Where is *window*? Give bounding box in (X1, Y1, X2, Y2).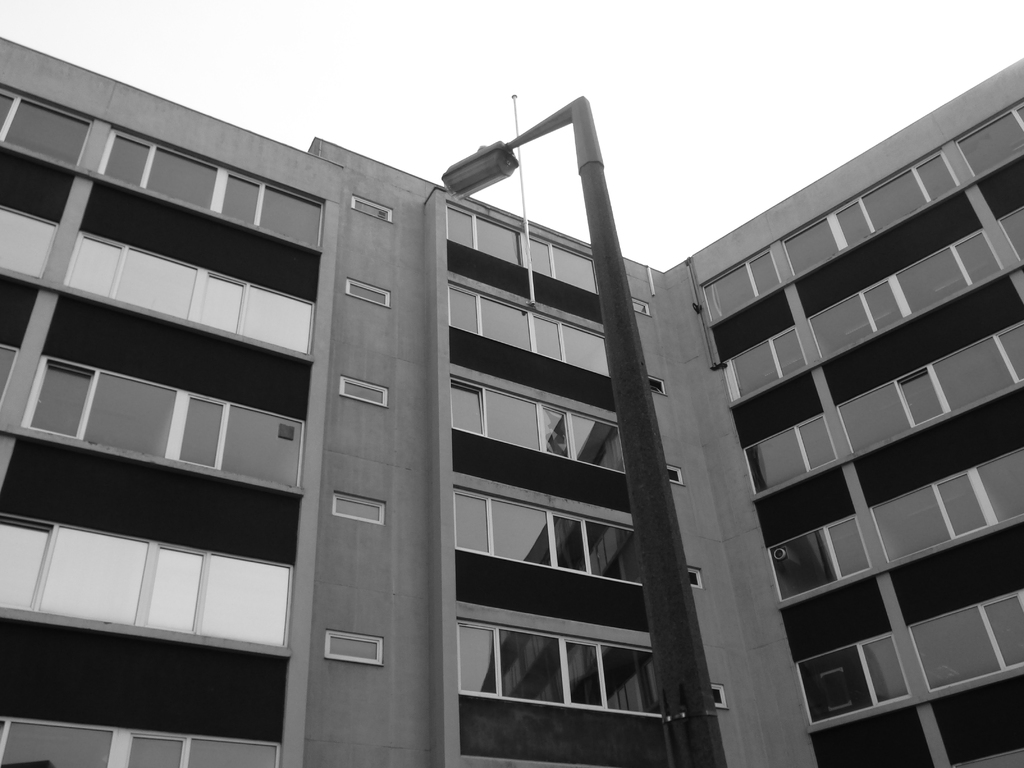
(442, 278, 604, 375).
